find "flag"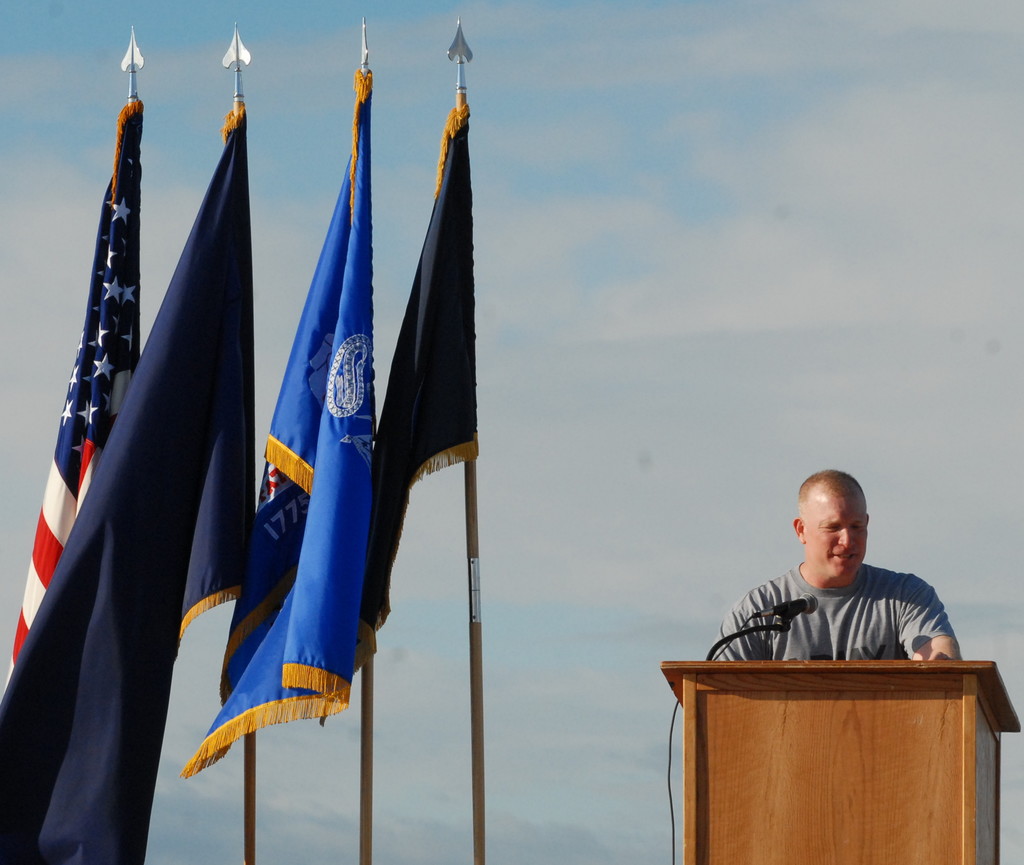
bbox=[208, 40, 404, 795]
